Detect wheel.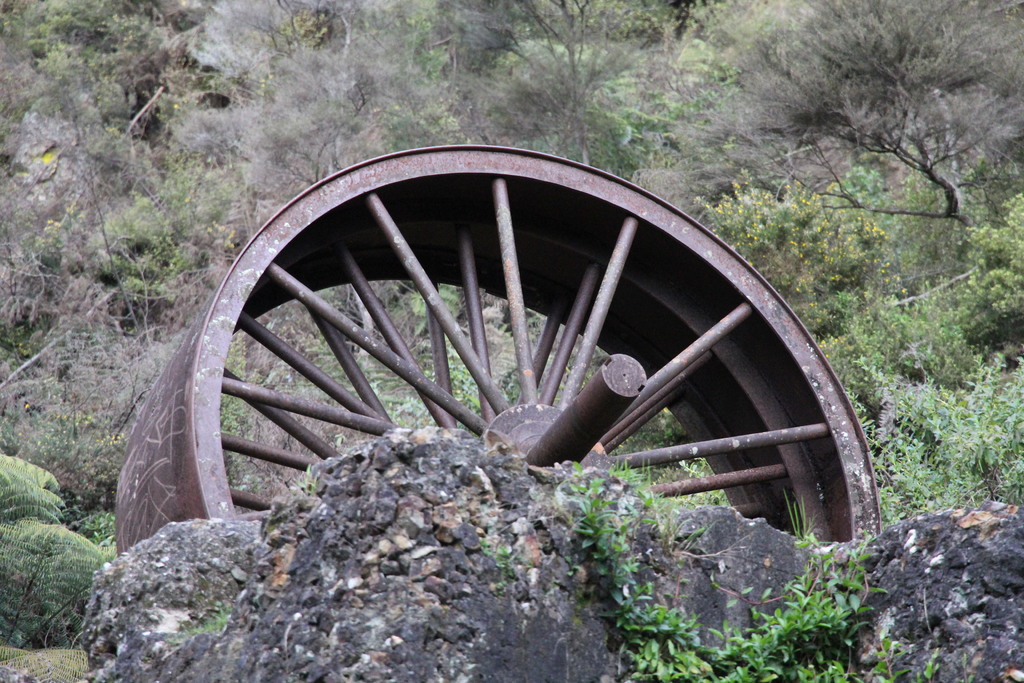
Detected at 115 147 878 541.
